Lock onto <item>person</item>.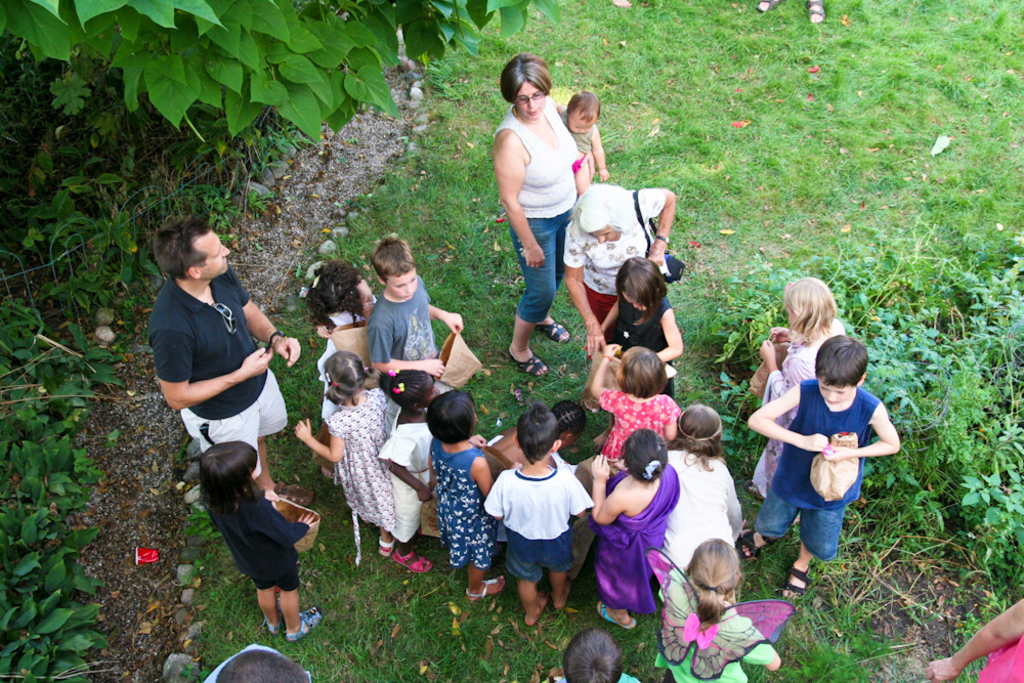
Locked: rect(488, 397, 586, 474).
